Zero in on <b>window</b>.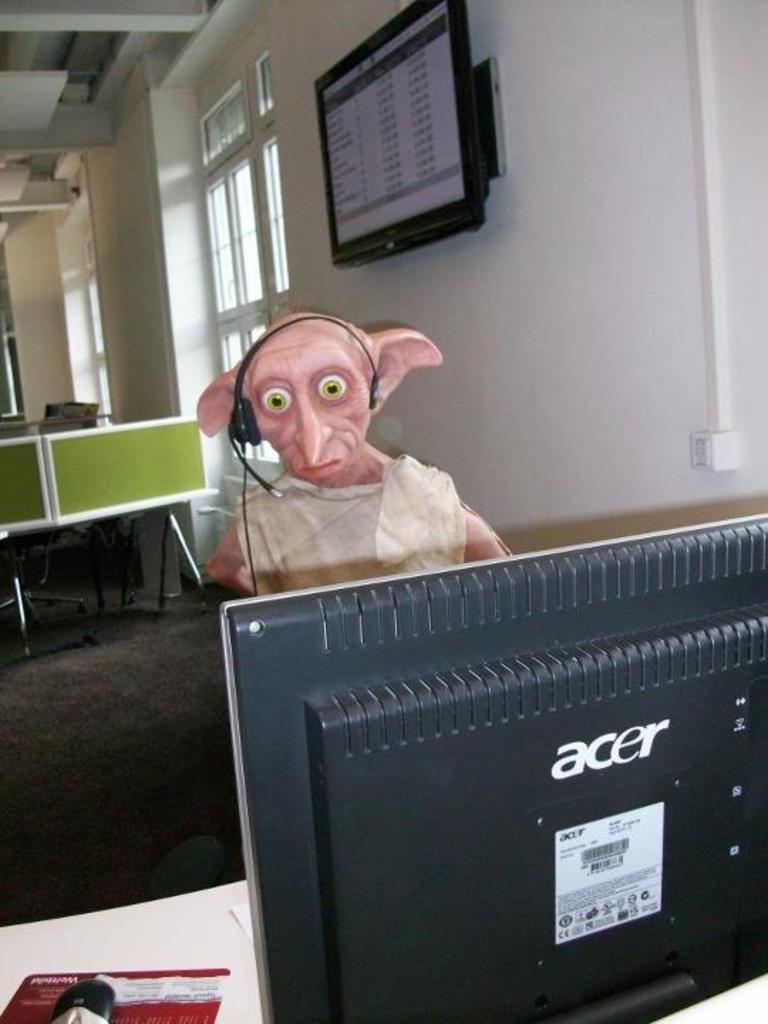
Zeroed in: (208, 316, 272, 465).
